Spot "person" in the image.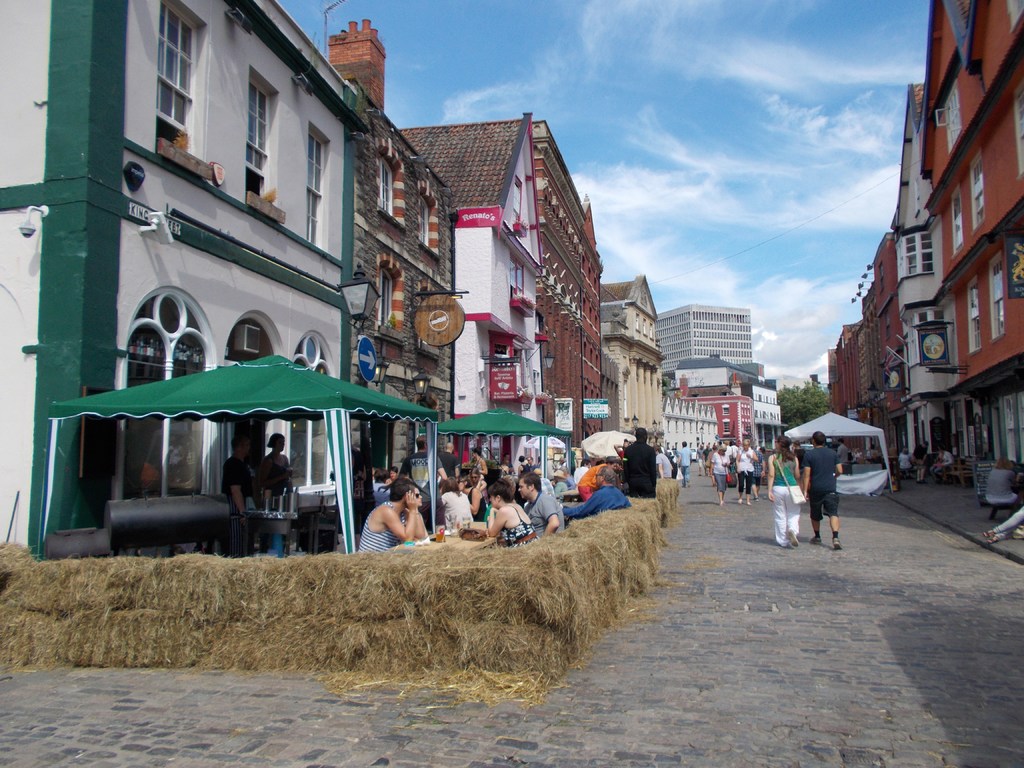
"person" found at 733:436:760:502.
